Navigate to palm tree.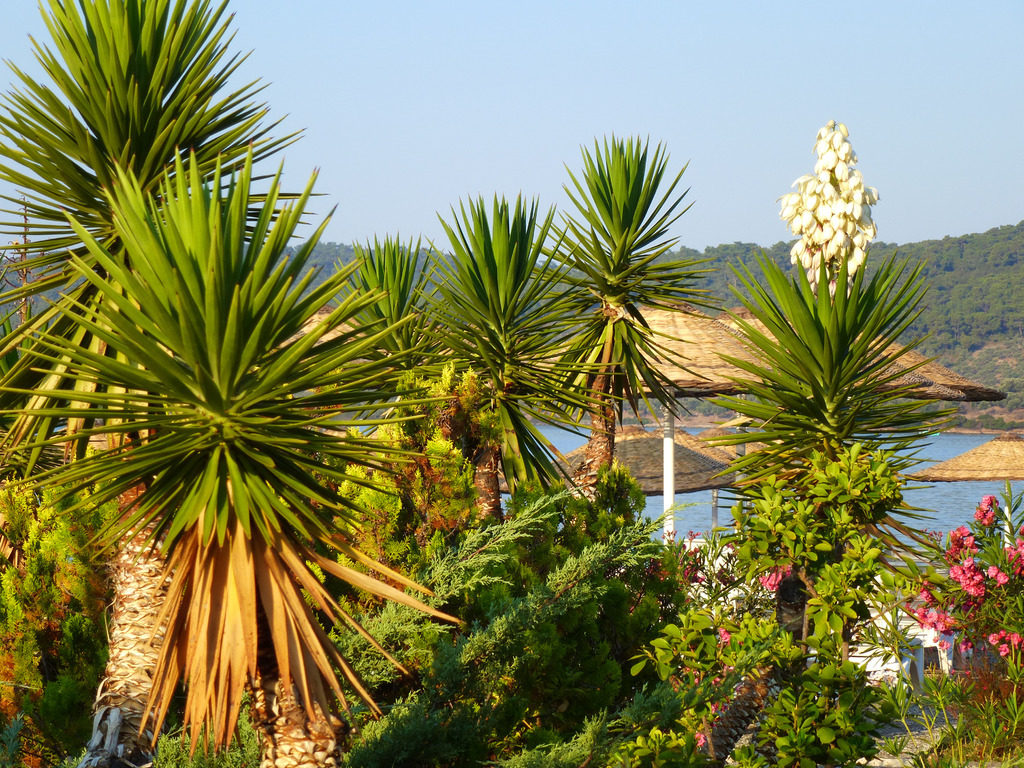
Navigation target: {"x1": 413, "y1": 200, "x2": 569, "y2": 502}.
